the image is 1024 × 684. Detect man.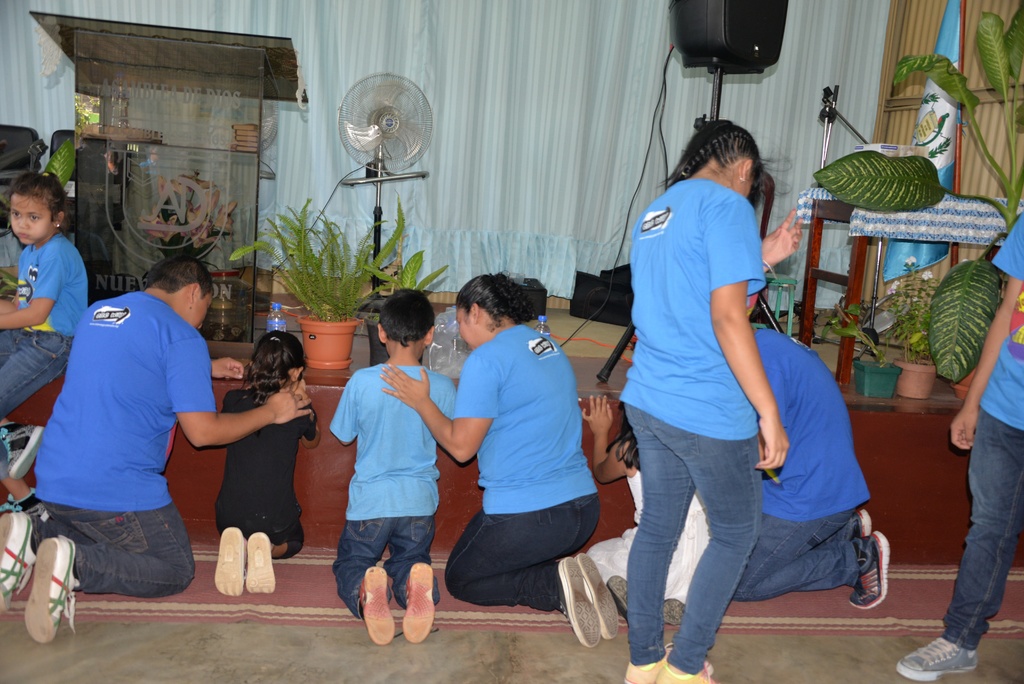
Detection: (732, 320, 890, 607).
